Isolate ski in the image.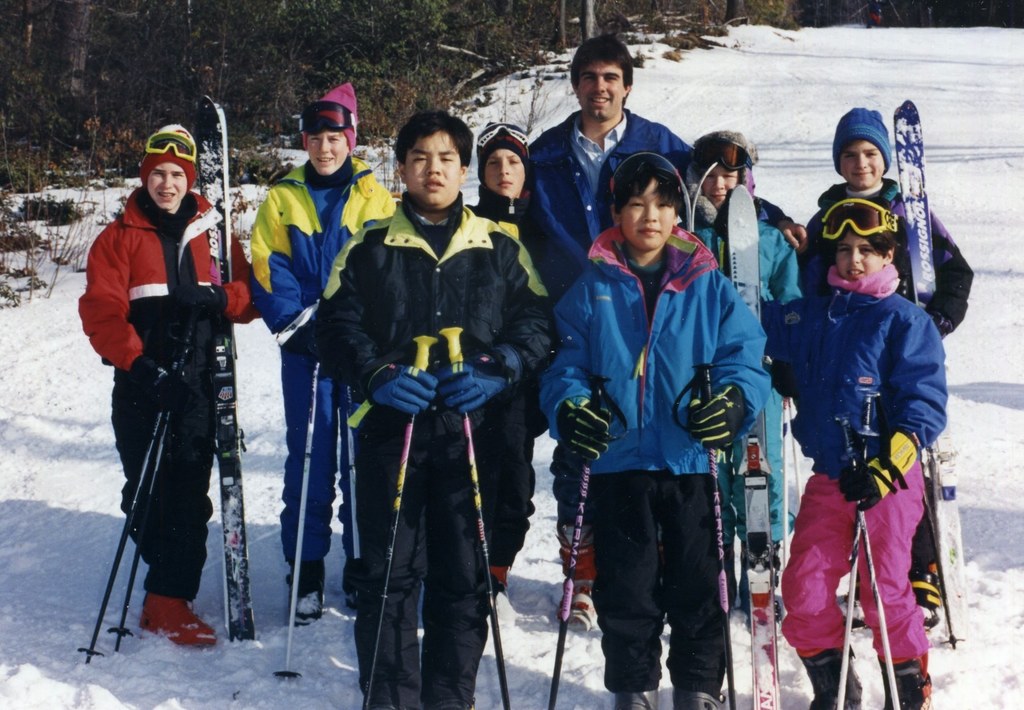
Isolated region: <bbox>895, 94, 968, 652</bbox>.
